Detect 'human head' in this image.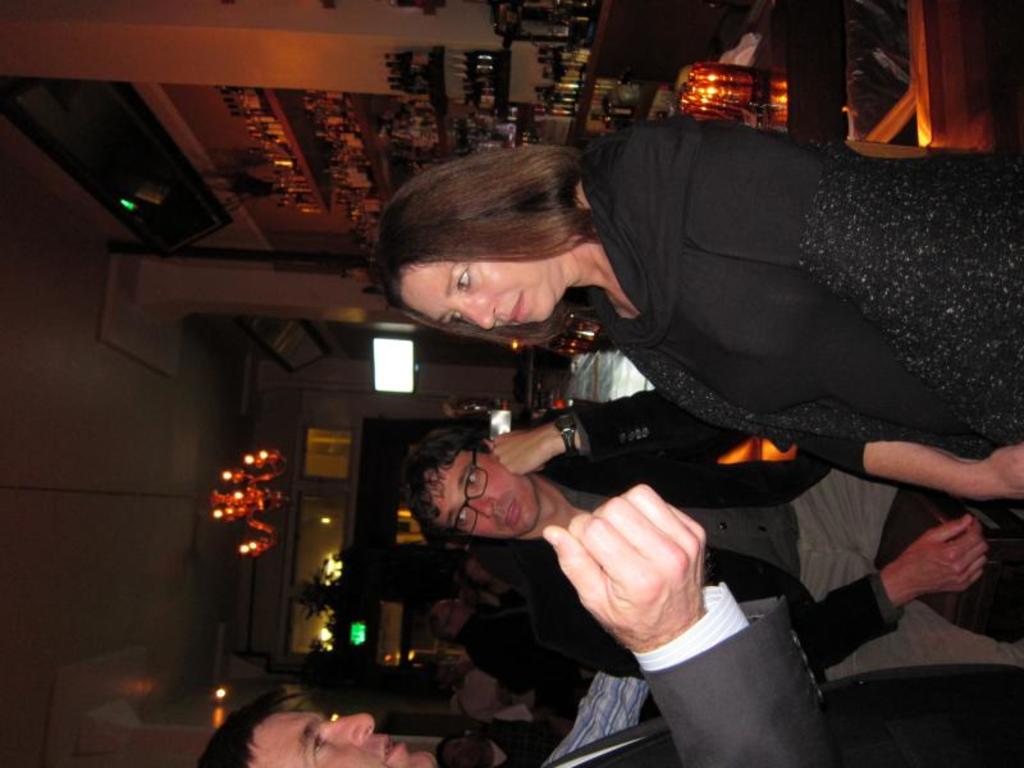
Detection: rect(435, 664, 463, 700).
